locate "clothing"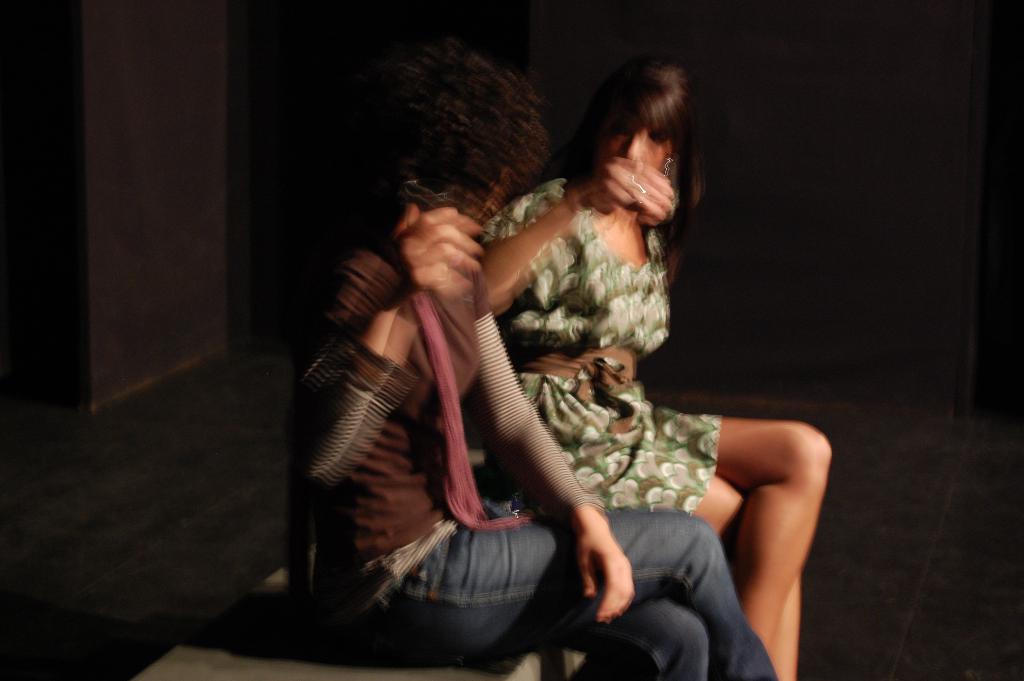
bbox=(362, 498, 785, 680)
